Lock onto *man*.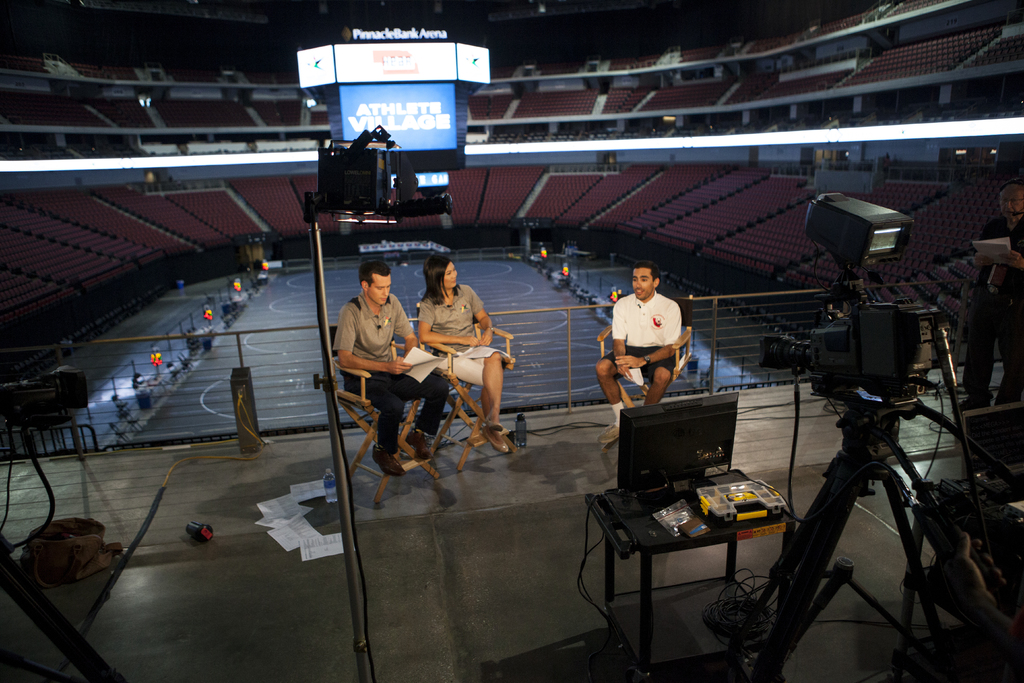
Locked: l=332, t=259, r=449, b=479.
